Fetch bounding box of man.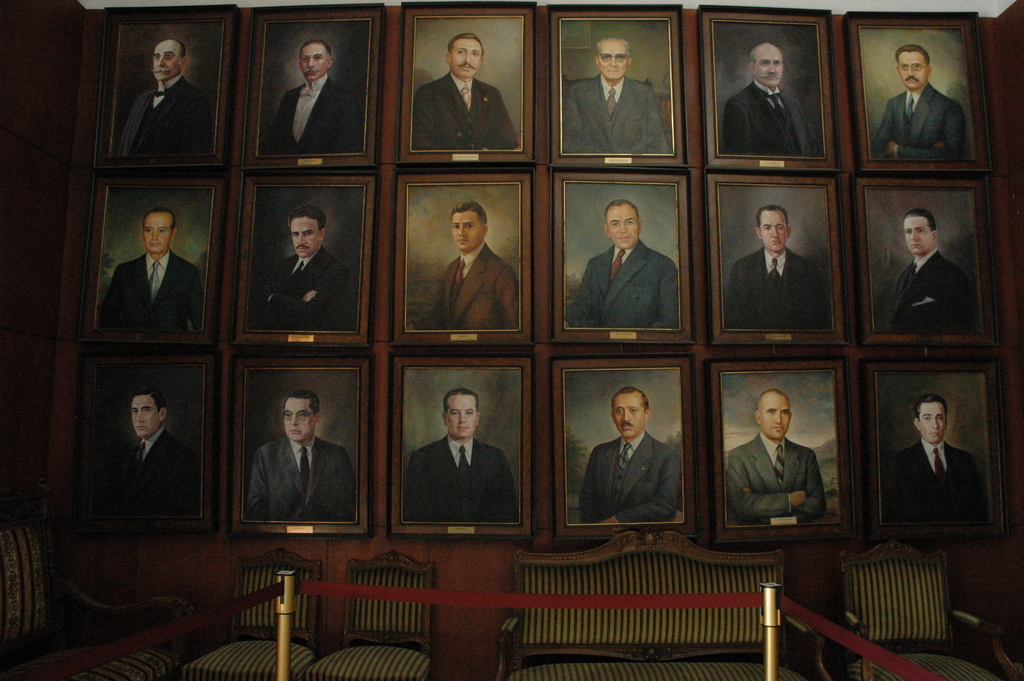
Bbox: region(578, 388, 680, 523).
